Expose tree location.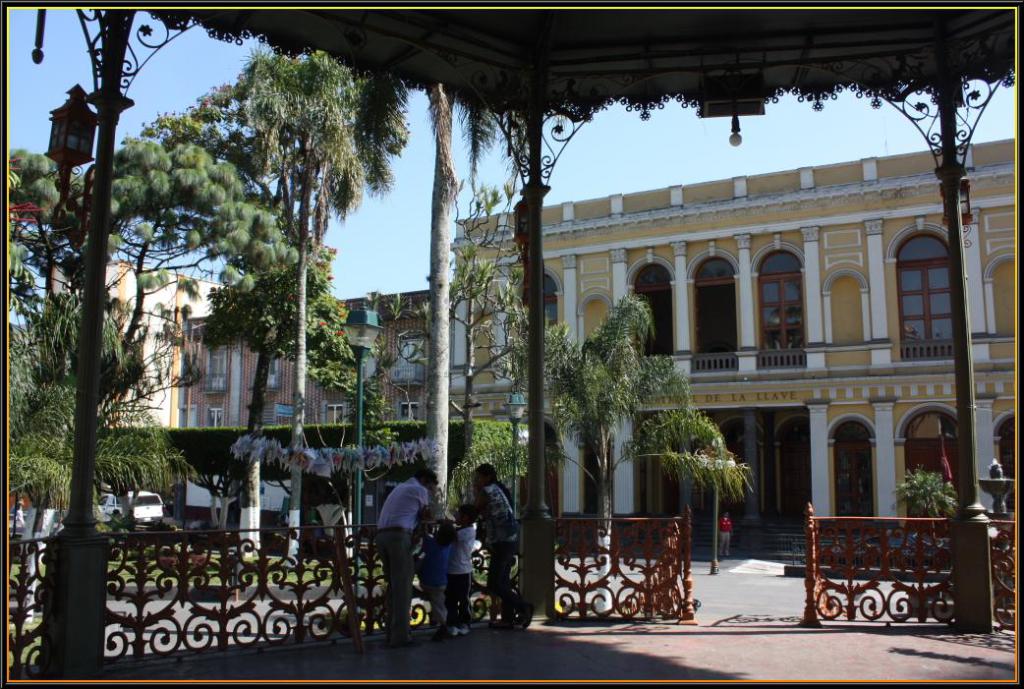
Exposed at {"x1": 499, "y1": 291, "x2": 749, "y2": 626}.
